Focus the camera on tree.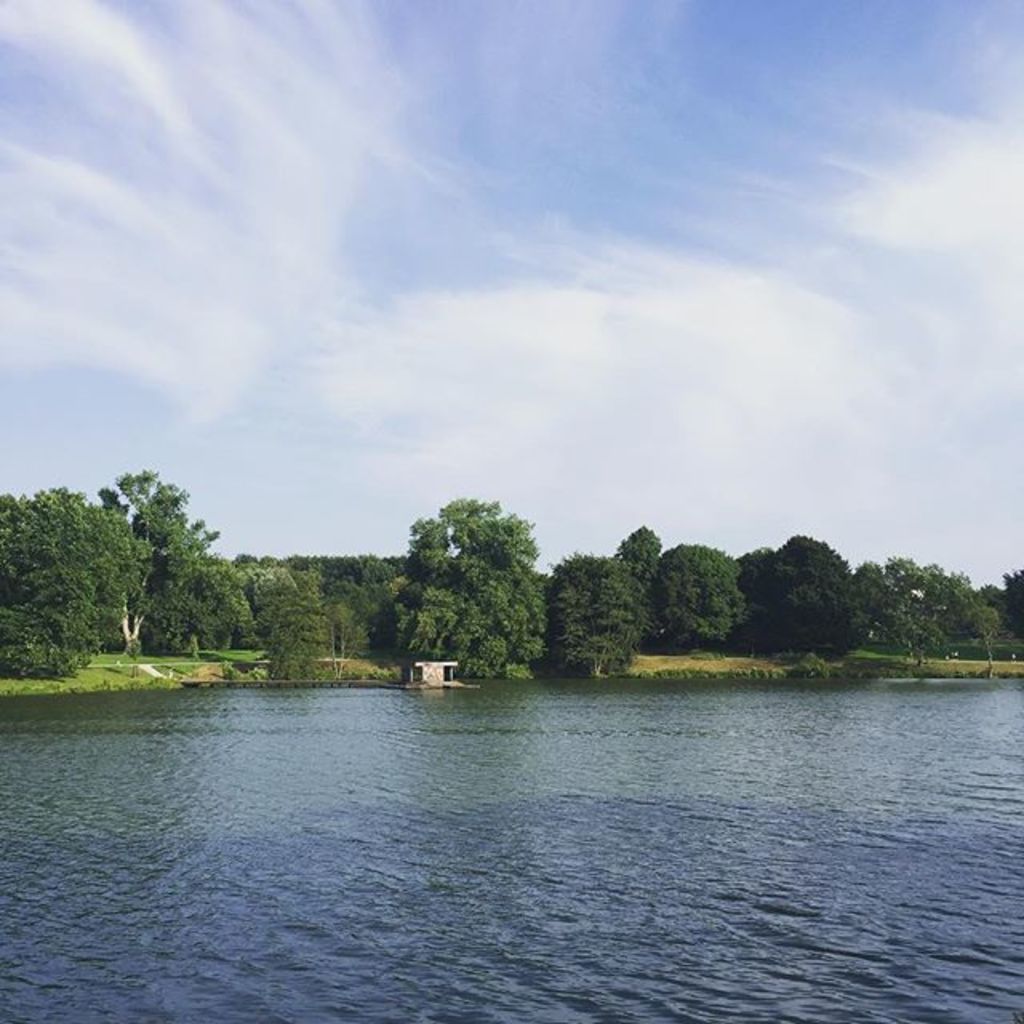
Focus region: crop(658, 539, 739, 662).
